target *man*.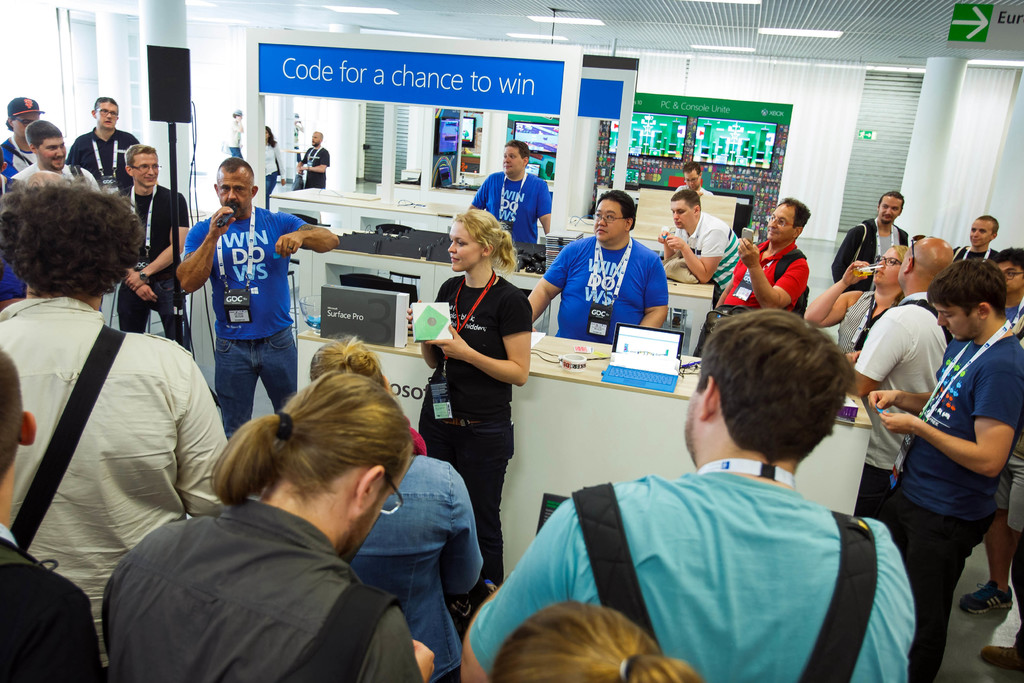
Target region: locate(0, 177, 228, 682).
